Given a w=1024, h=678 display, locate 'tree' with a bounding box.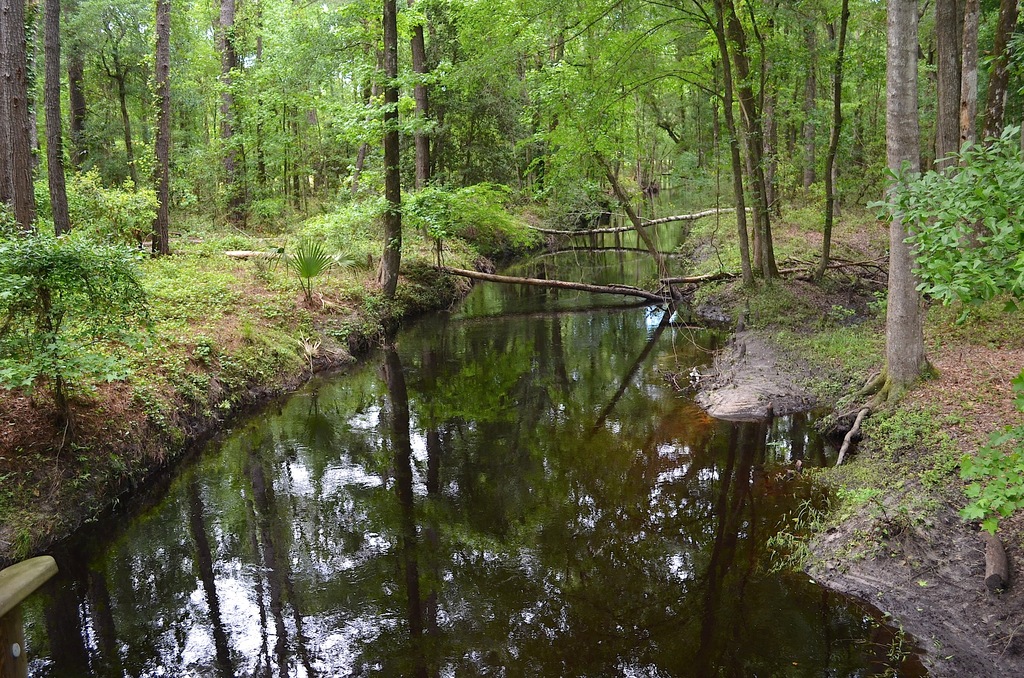
Located: locate(0, 223, 156, 455).
